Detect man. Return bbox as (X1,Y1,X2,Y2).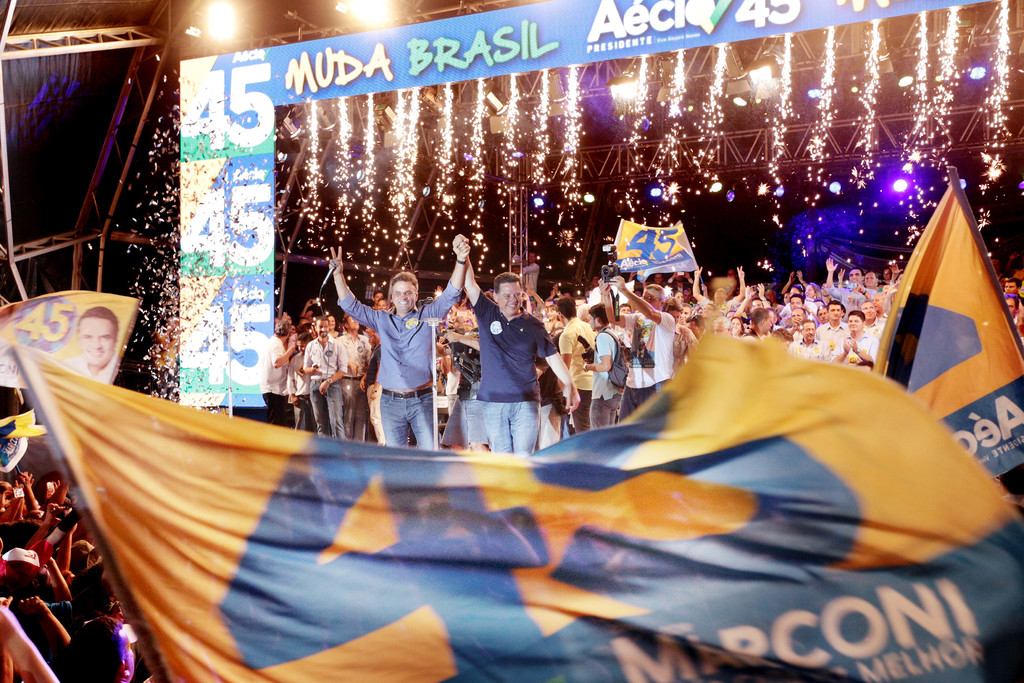
(298,315,348,440).
